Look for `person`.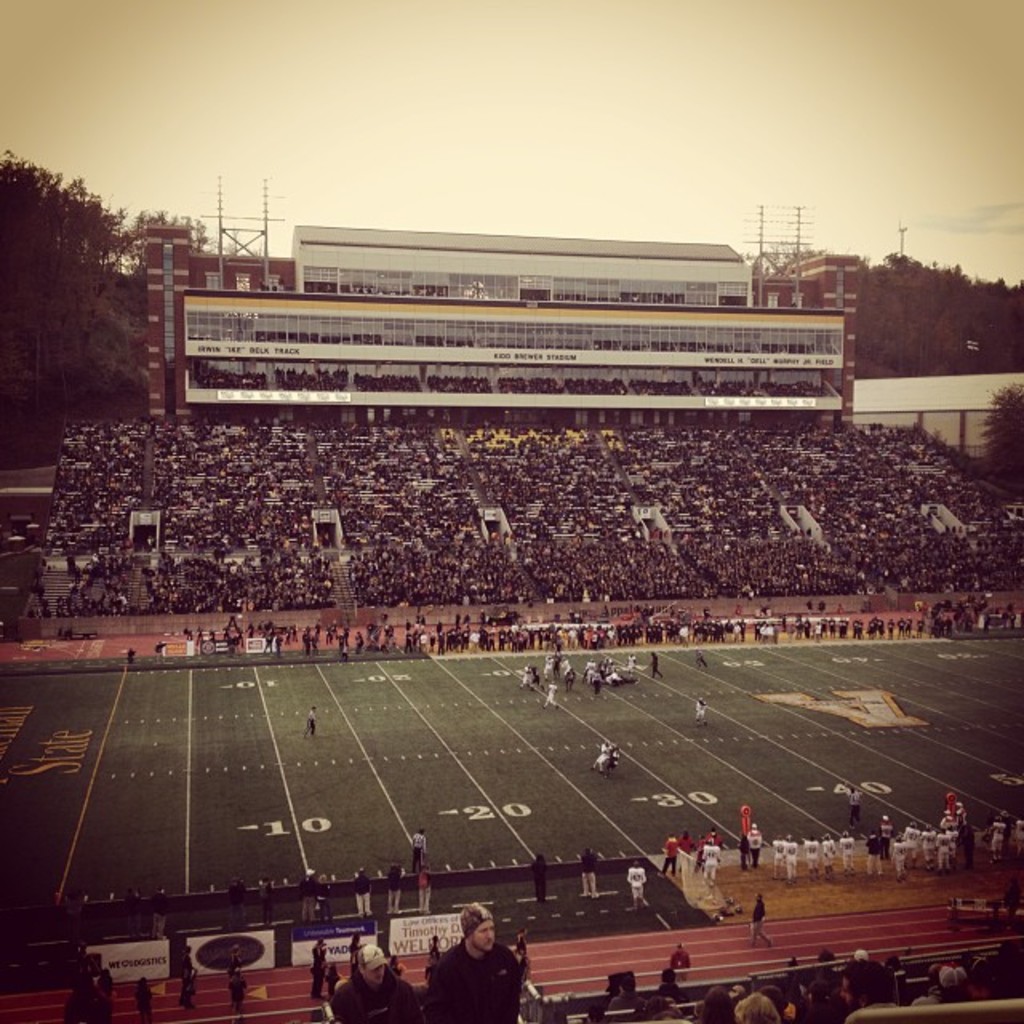
Found: (333,942,426,1022).
